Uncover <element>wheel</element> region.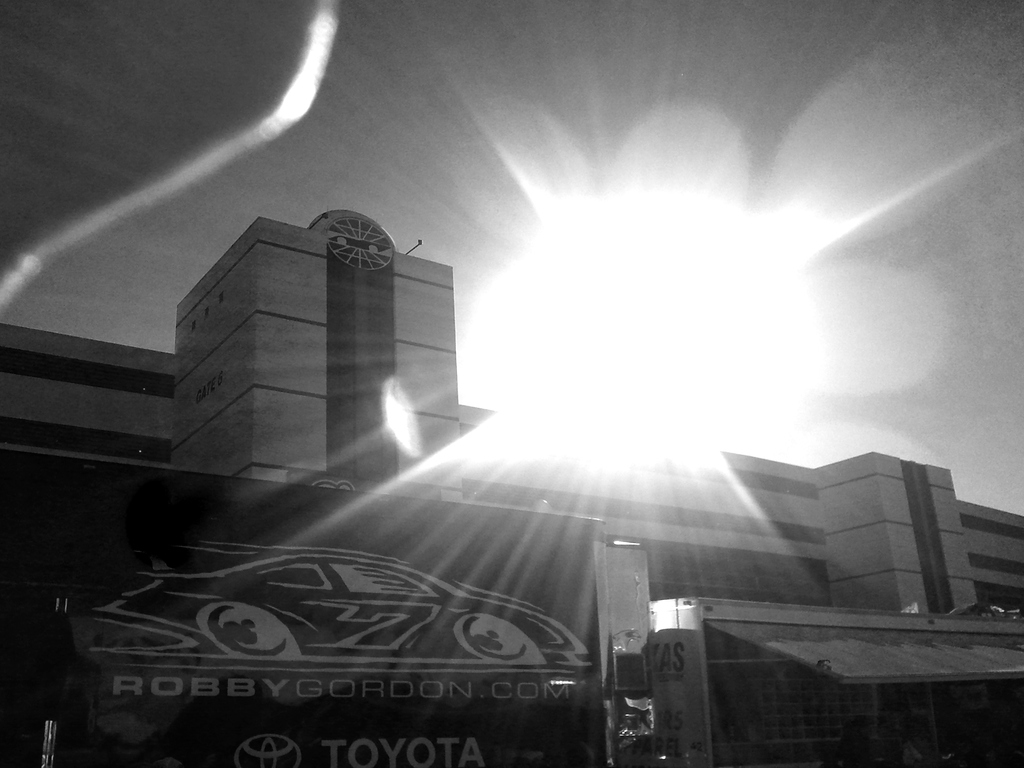
Uncovered: box=[198, 600, 292, 661].
